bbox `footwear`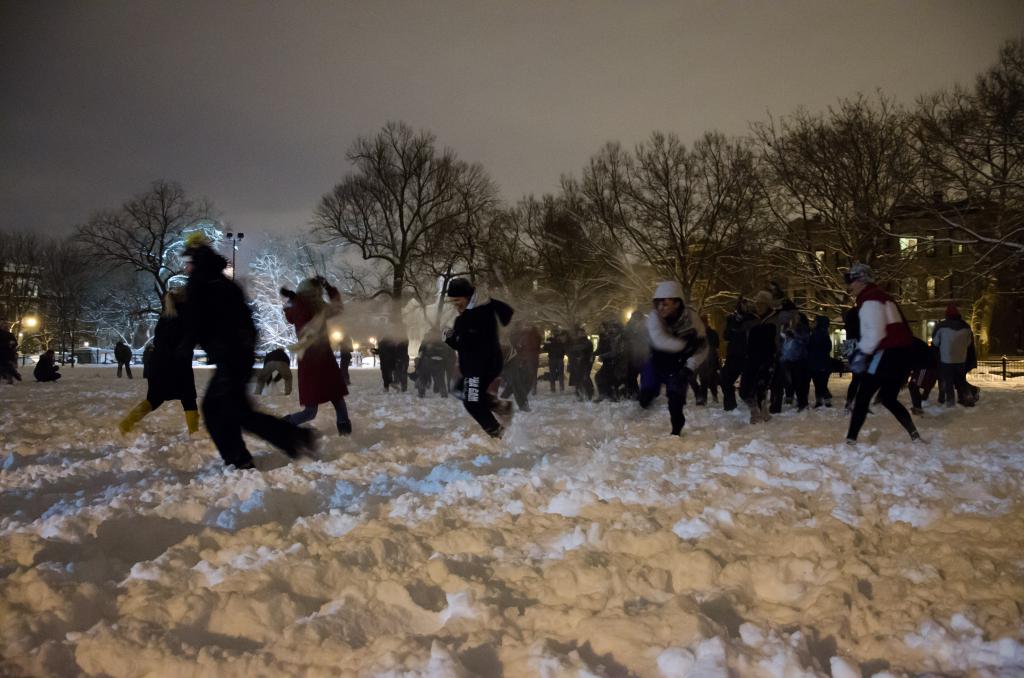
(947, 403, 952, 411)
